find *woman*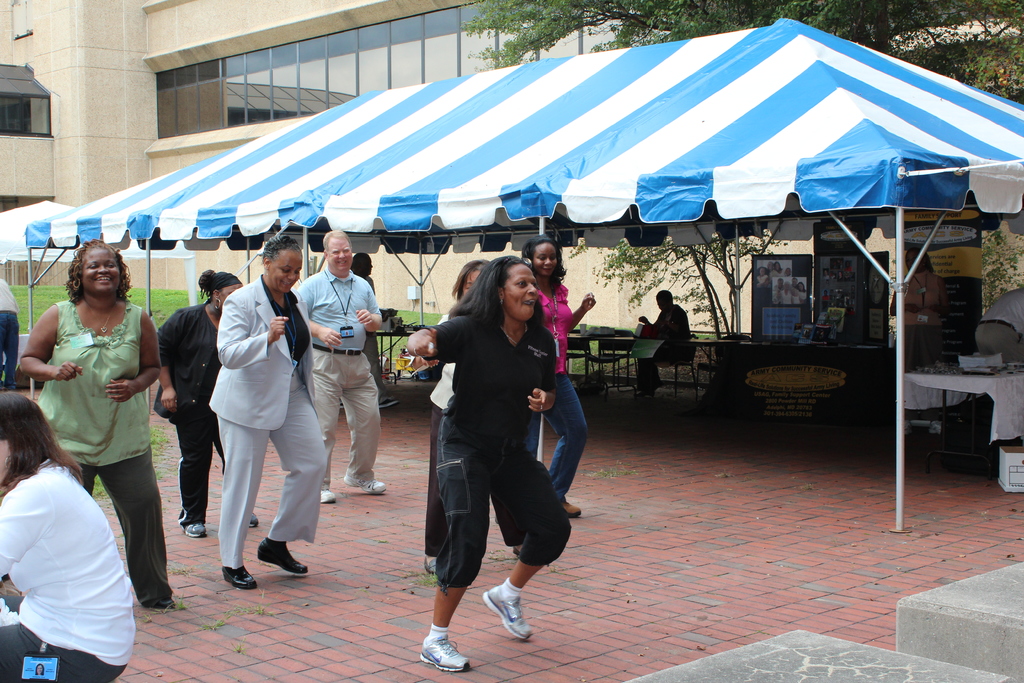
rect(16, 238, 177, 609)
